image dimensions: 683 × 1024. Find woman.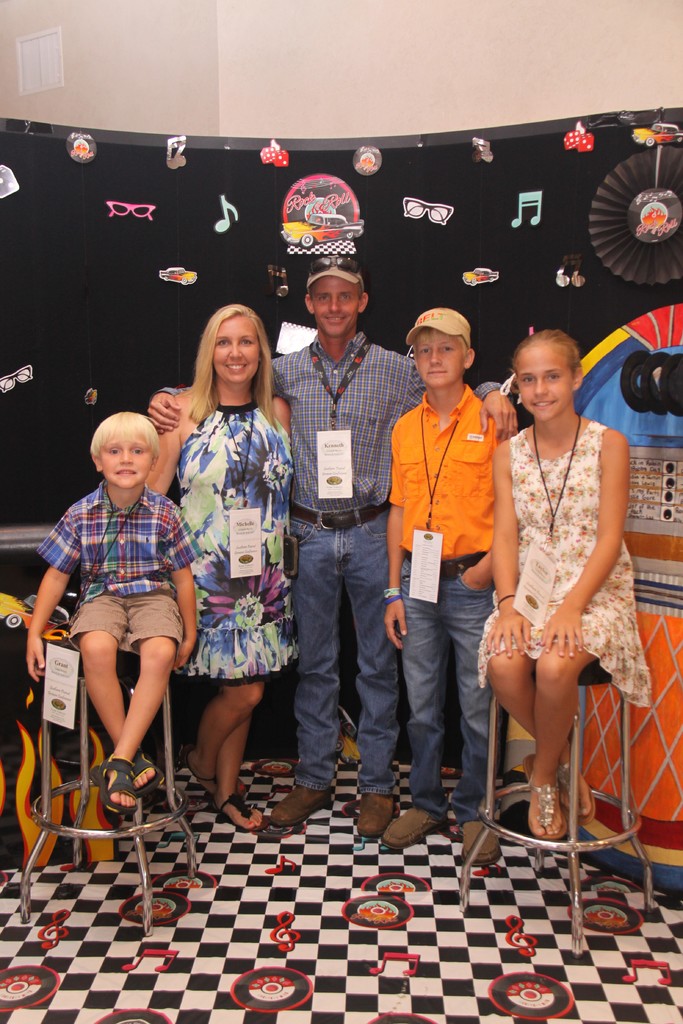
(143,303,290,831).
